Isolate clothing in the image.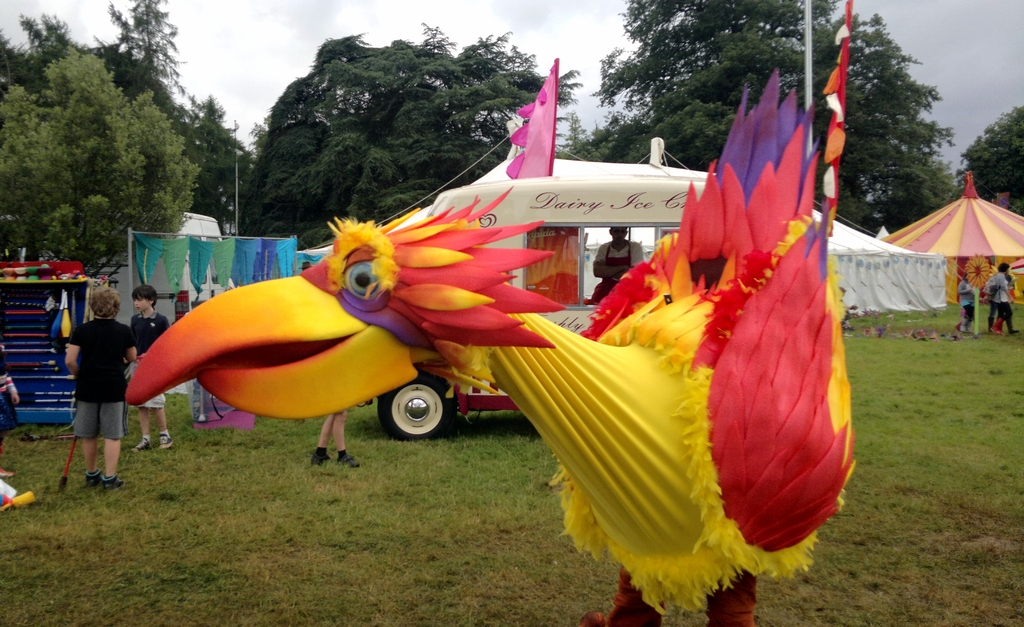
Isolated region: pyautogui.locateOnScreen(956, 273, 982, 307).
